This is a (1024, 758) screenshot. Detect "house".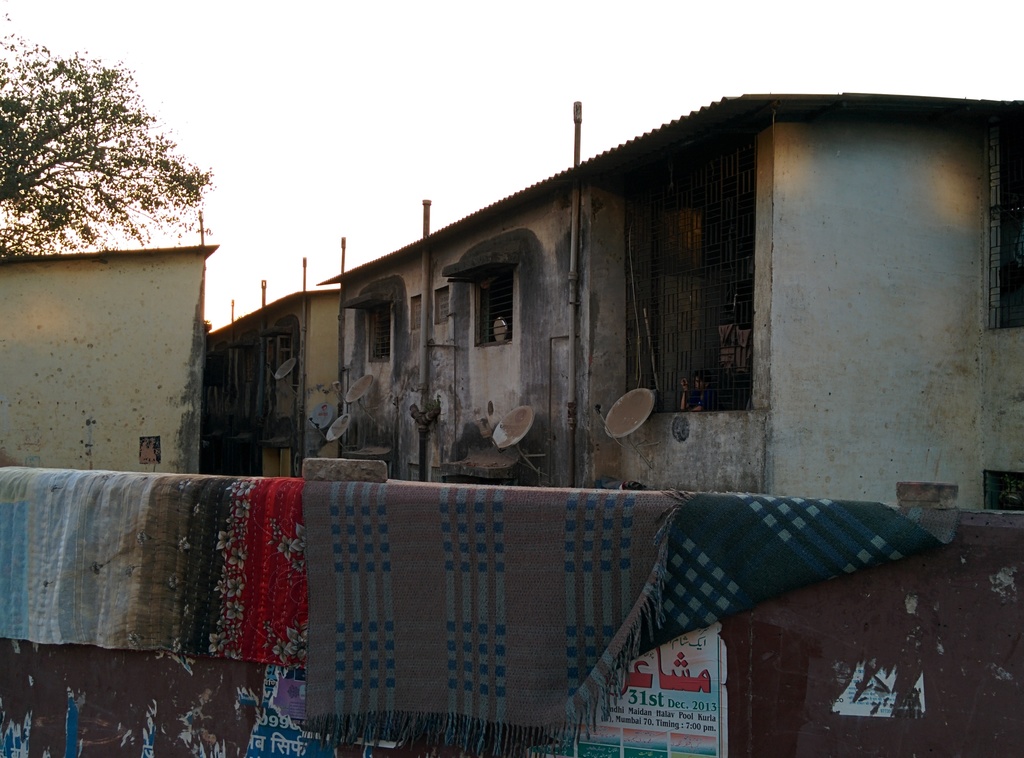
[212,92,949,522].
